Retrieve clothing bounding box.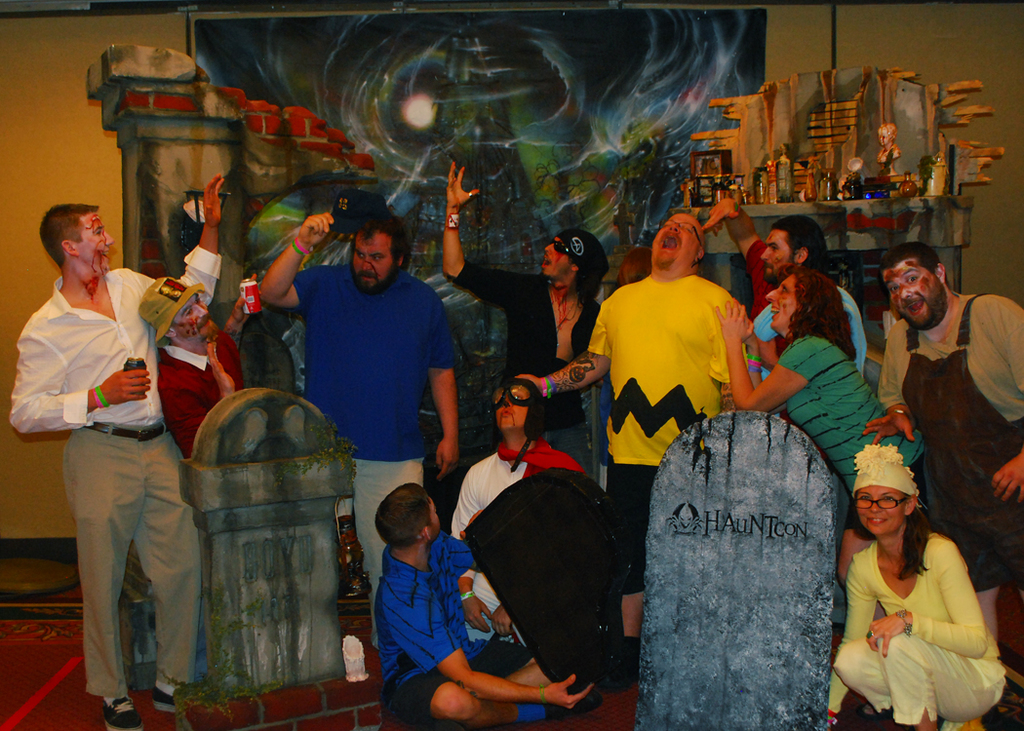
Bounding box: (747,270,879,385).
